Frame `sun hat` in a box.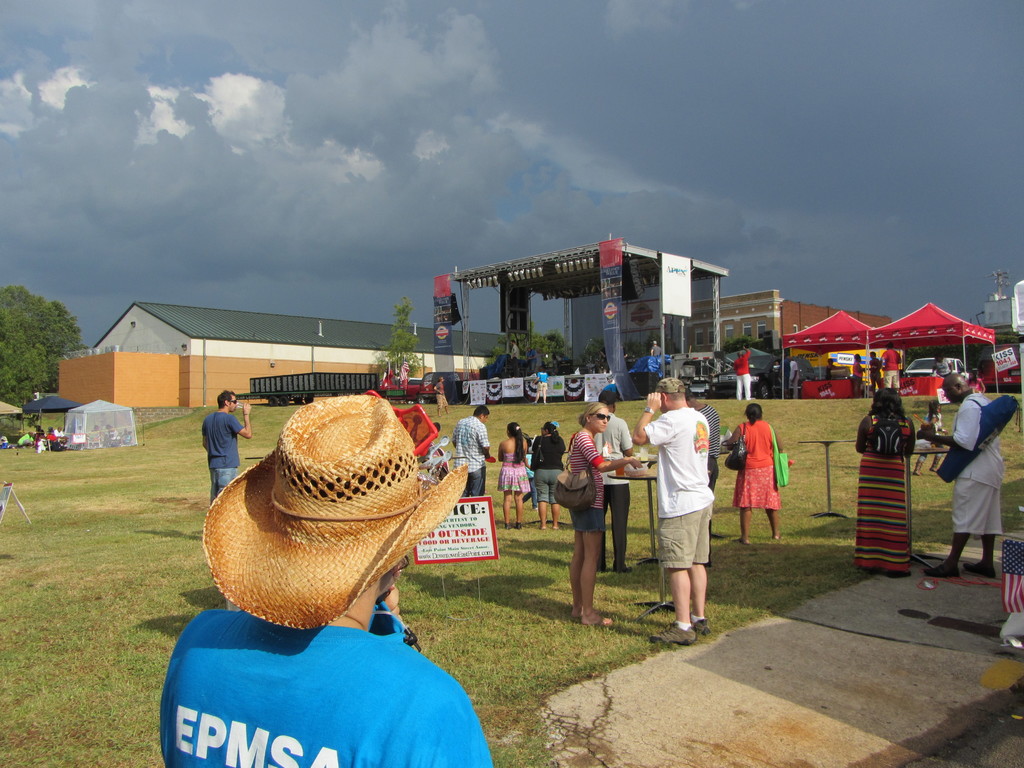
{"x1": 436, "y1": 374, "x2": 449, "y2": 381}.
